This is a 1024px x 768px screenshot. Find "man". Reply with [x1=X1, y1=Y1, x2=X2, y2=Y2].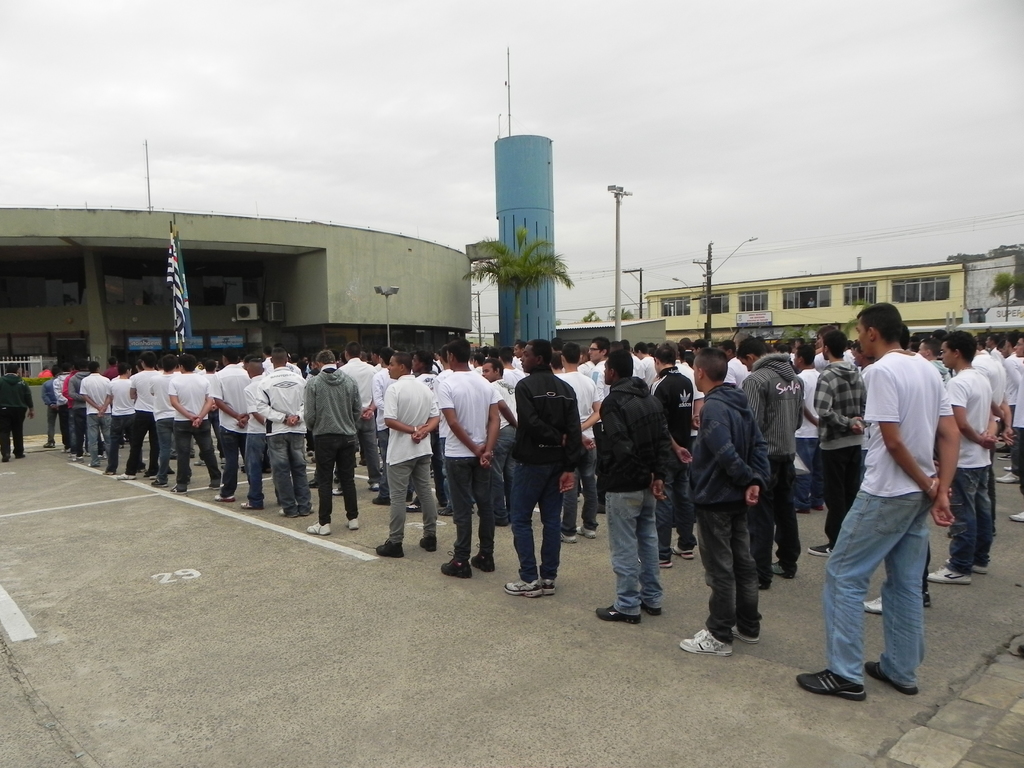
[x1=212, y1=342, x2=252, y2=504].
